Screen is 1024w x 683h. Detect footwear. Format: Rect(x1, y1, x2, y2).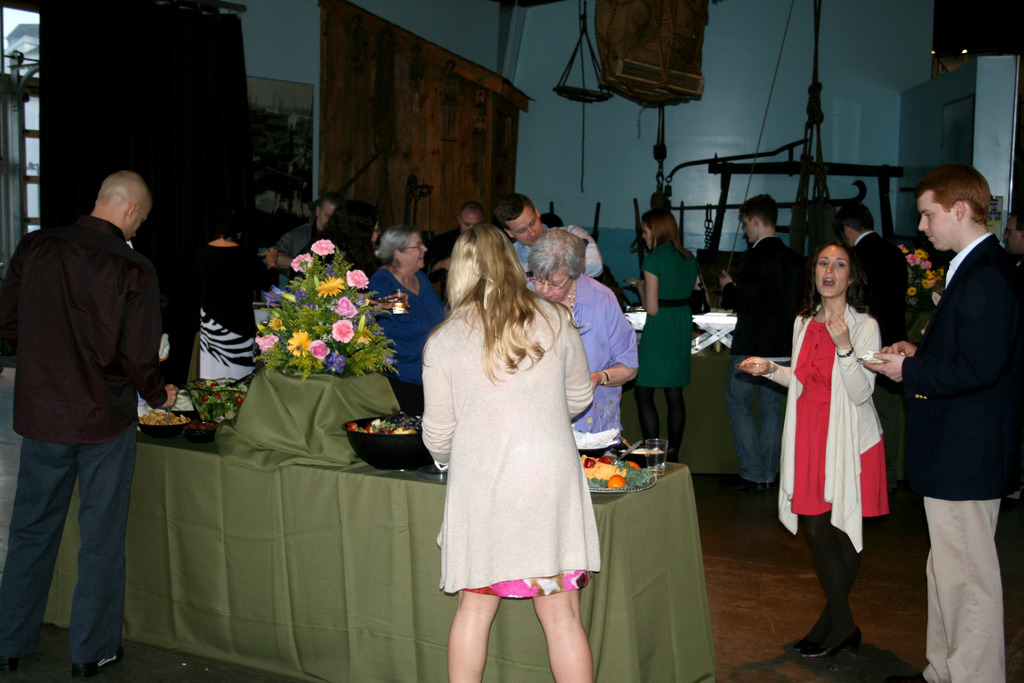
Rect(723, 476, 761, 492).
